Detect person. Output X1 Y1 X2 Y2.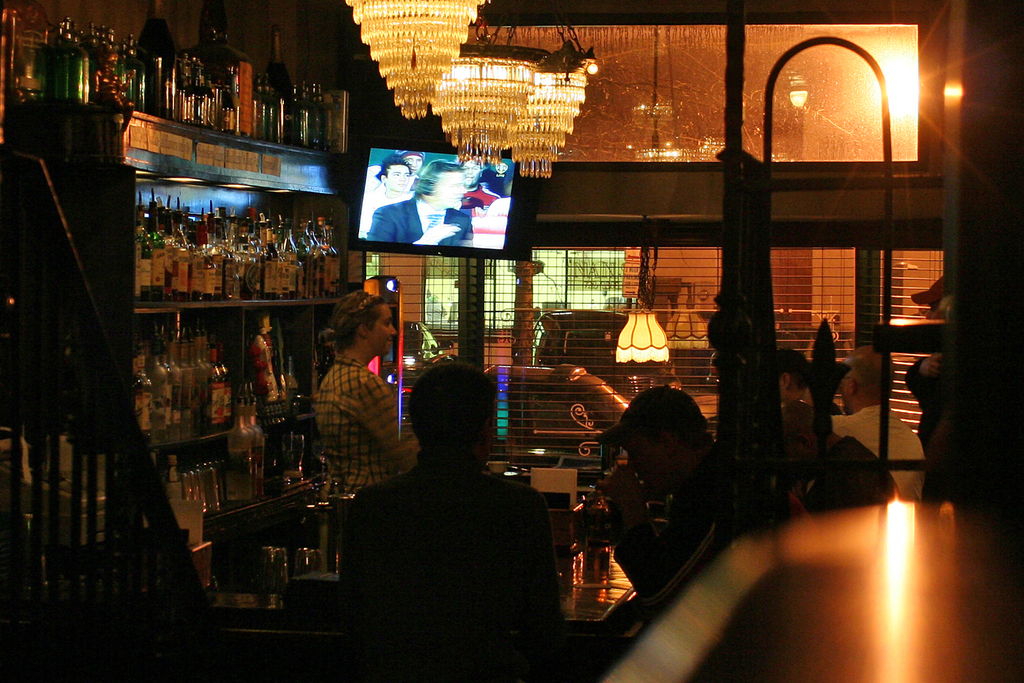
772 400 900 526.
